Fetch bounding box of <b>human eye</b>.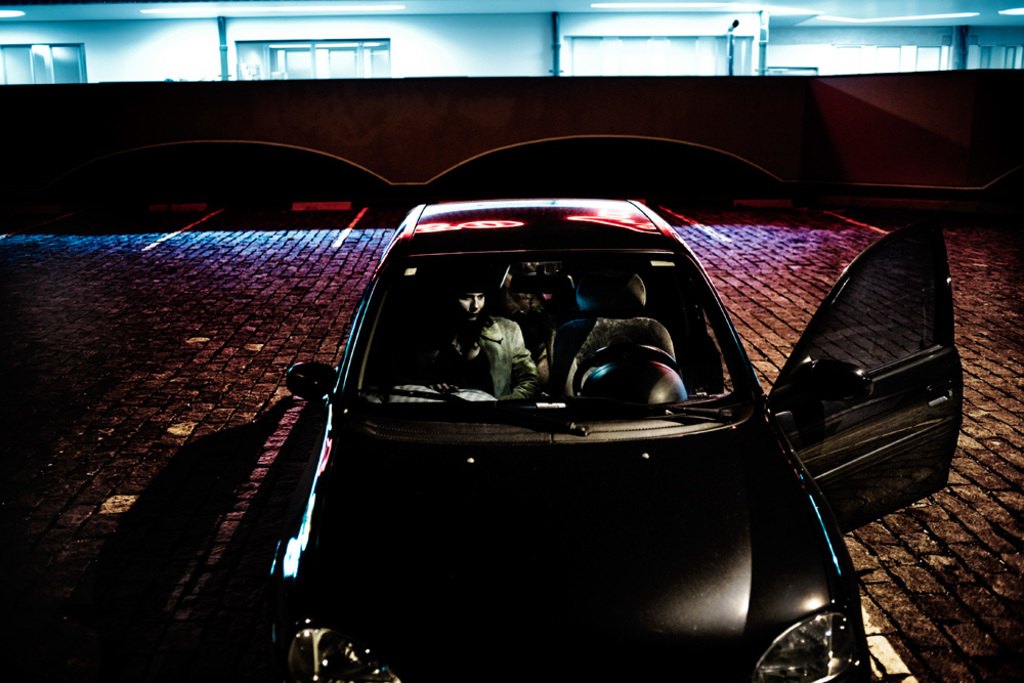
Bbox: x1=478, y1=296, x2=483, y2=302.
